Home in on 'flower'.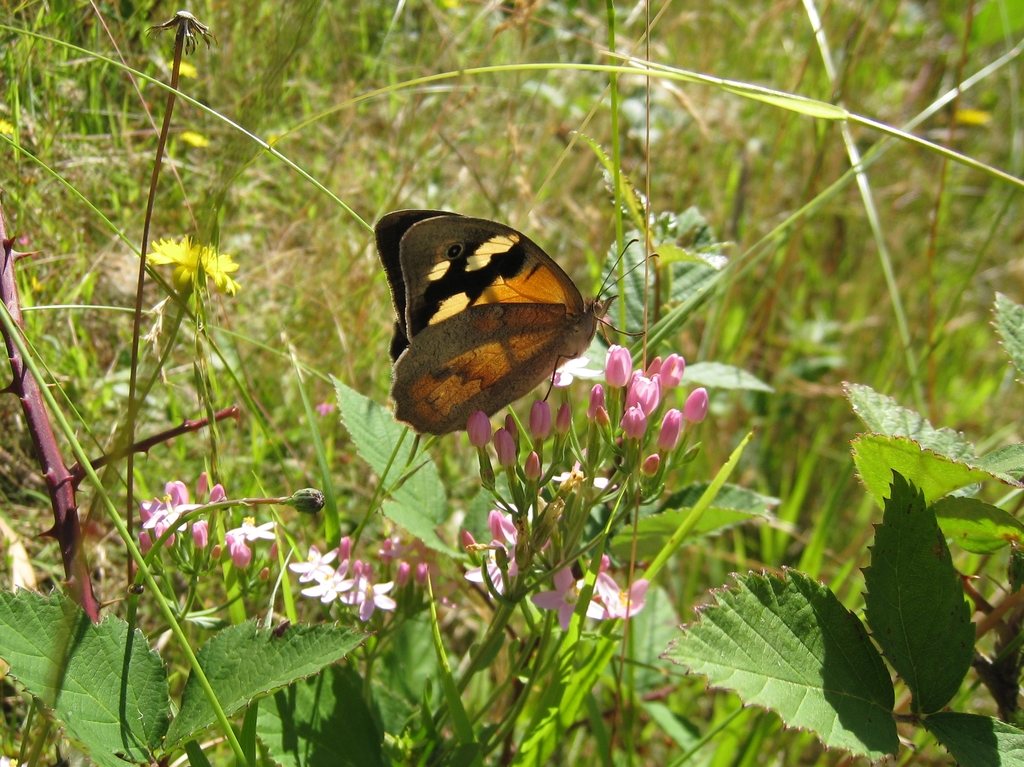
Homed in at [x1=682, y1=385, x2=706, y2=423].
